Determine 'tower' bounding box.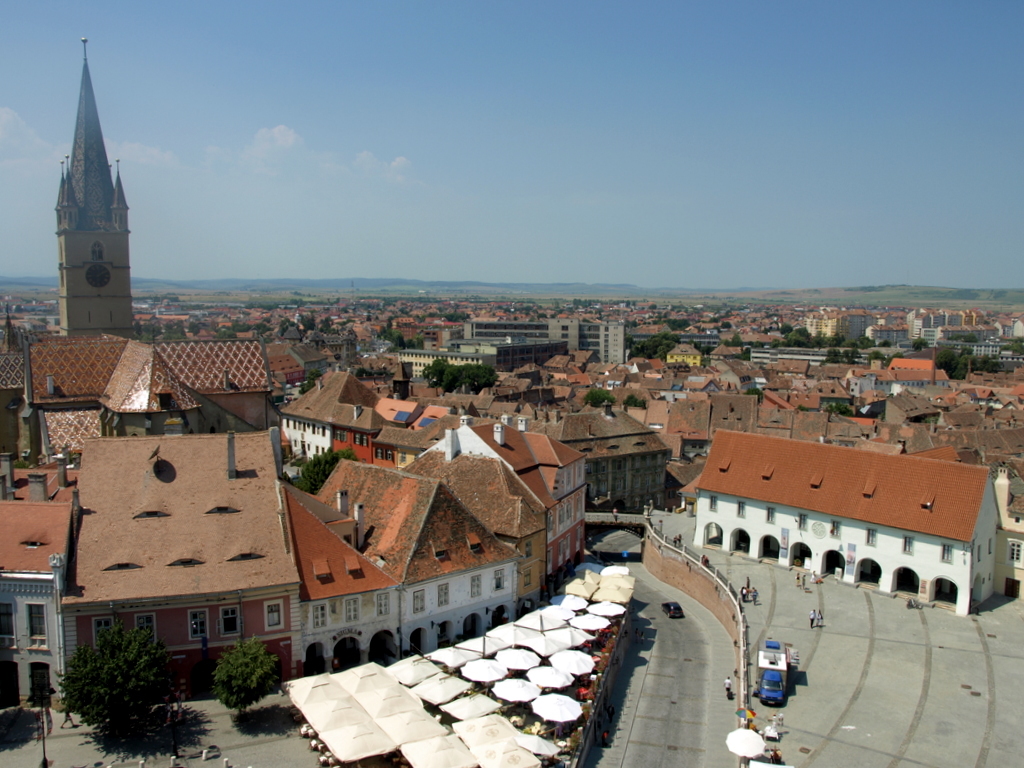
Determined: rect(542, 314, 583, 364).
